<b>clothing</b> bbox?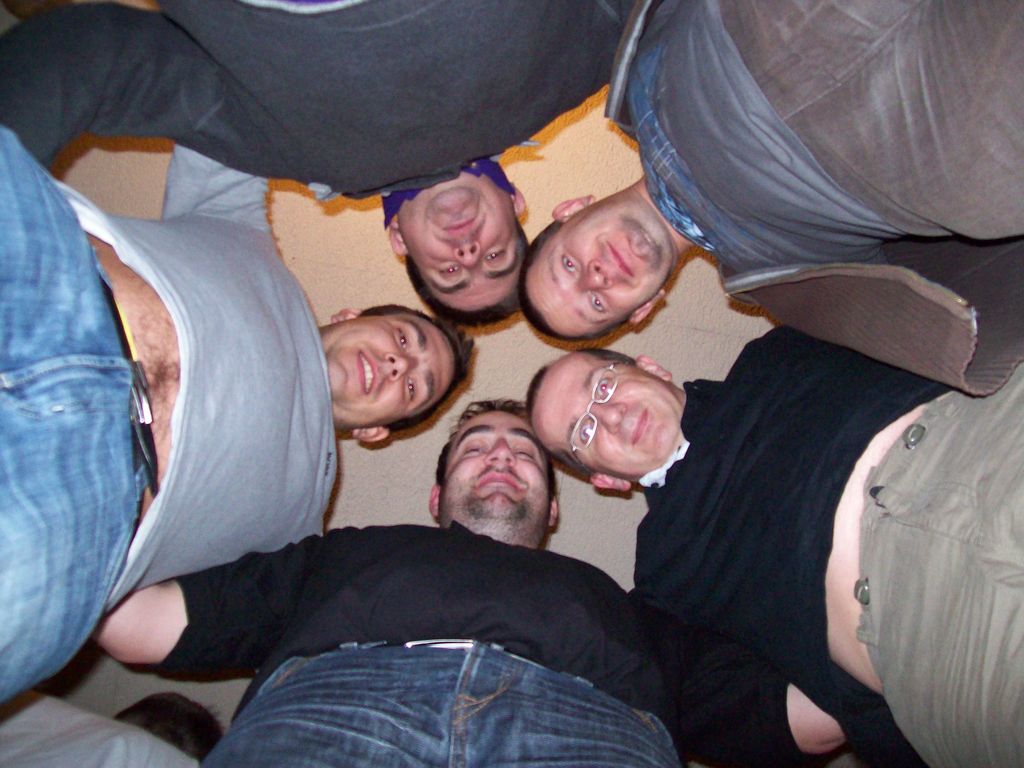
(639,320,1023,767)
